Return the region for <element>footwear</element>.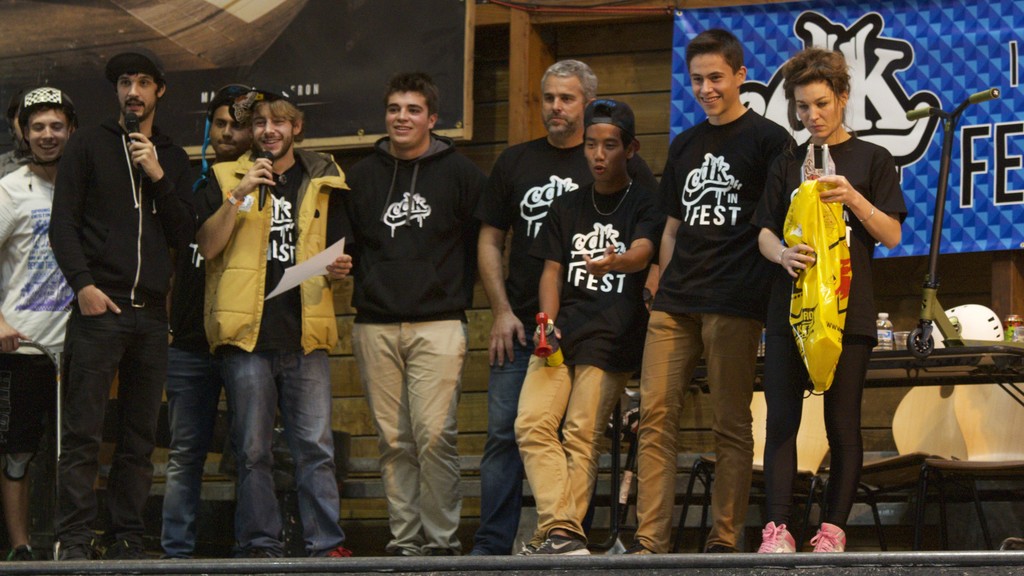
(left=8, top=540, right=41, bottom=565).
